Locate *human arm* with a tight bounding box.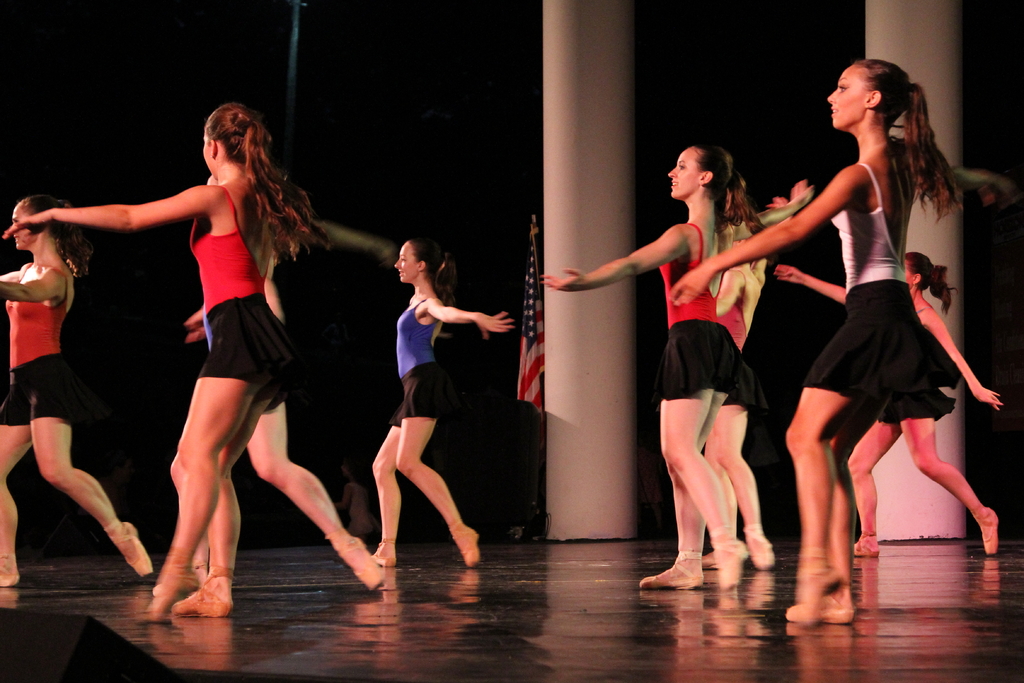
421, 293, 515, 342.
